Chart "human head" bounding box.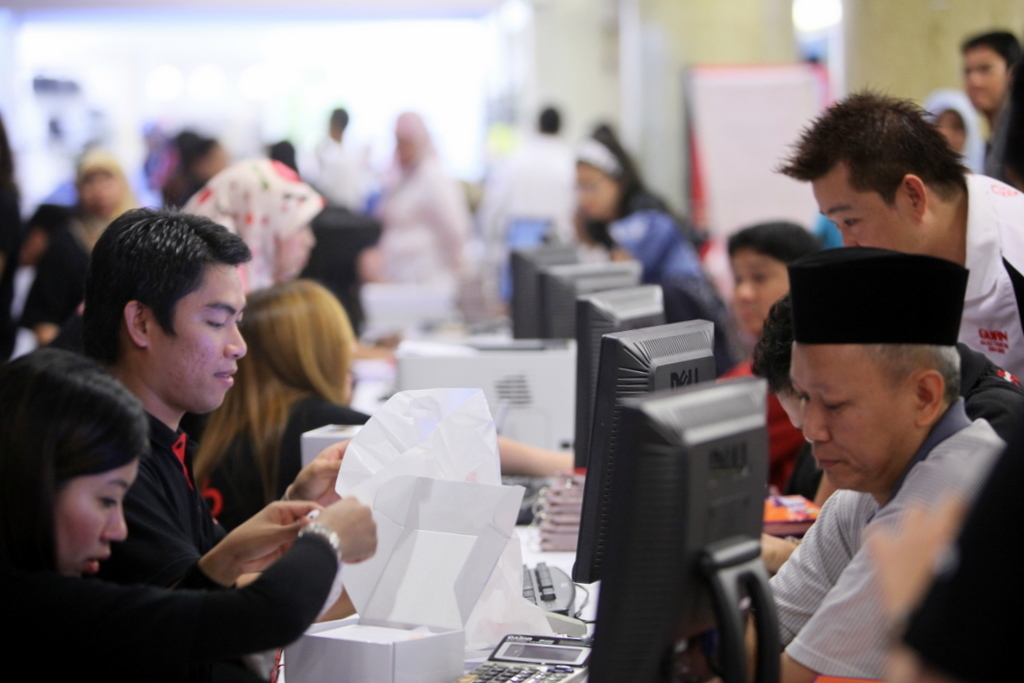
Charted: x1=747 y1=291 x2=966 y2=431.
